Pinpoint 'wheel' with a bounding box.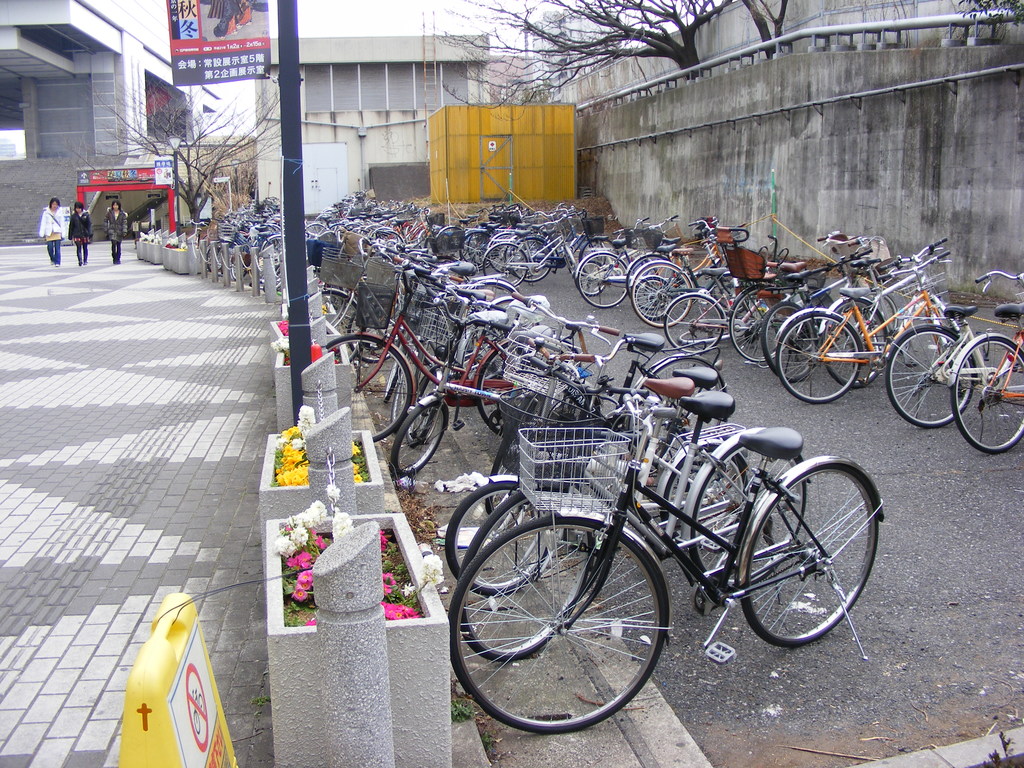
[467, 234, 489, 262].
